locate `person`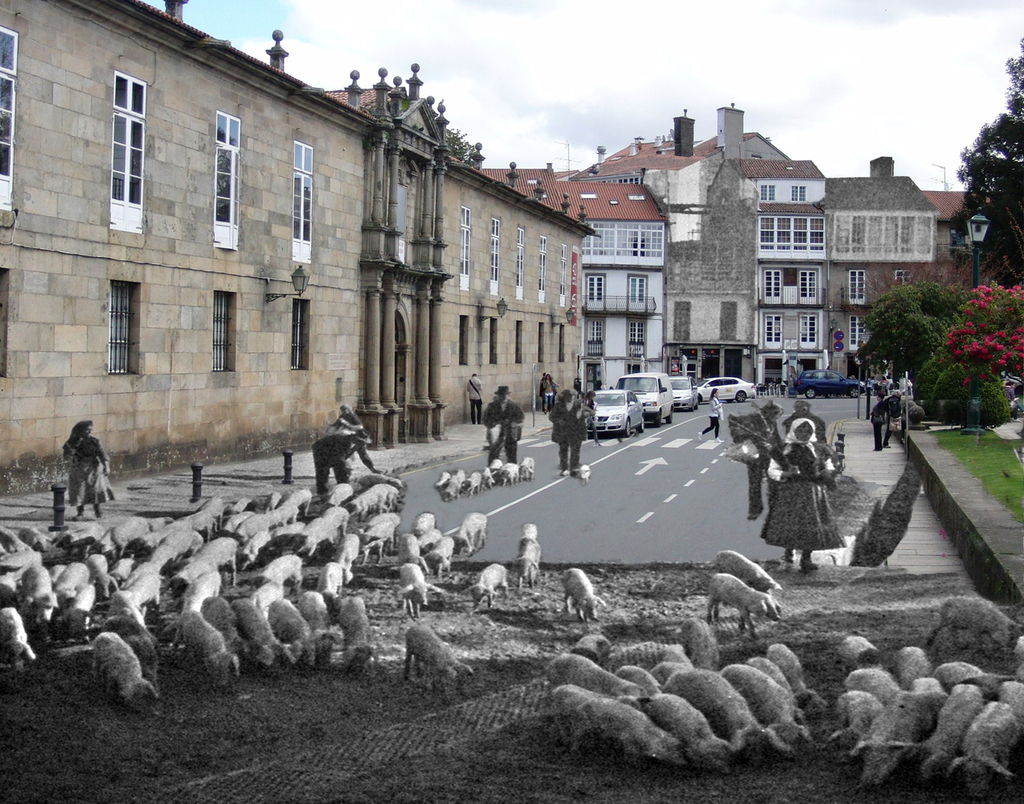
pyautogui.locateOnScreen(701, 380, 723, 439)
